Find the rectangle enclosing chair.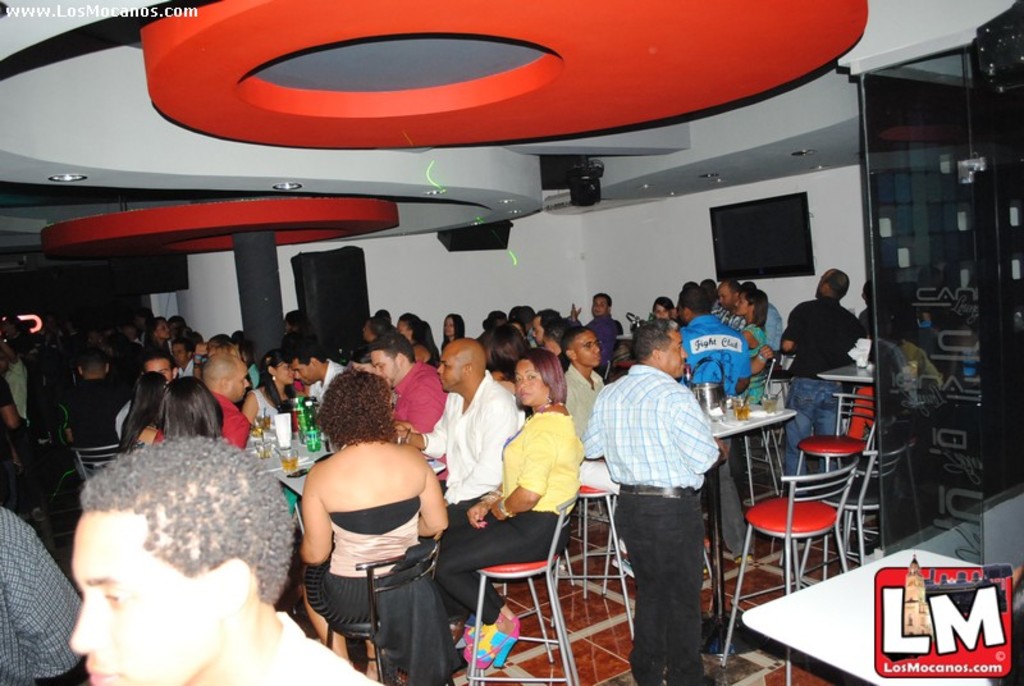
detection(457, 493, 589, 685).
